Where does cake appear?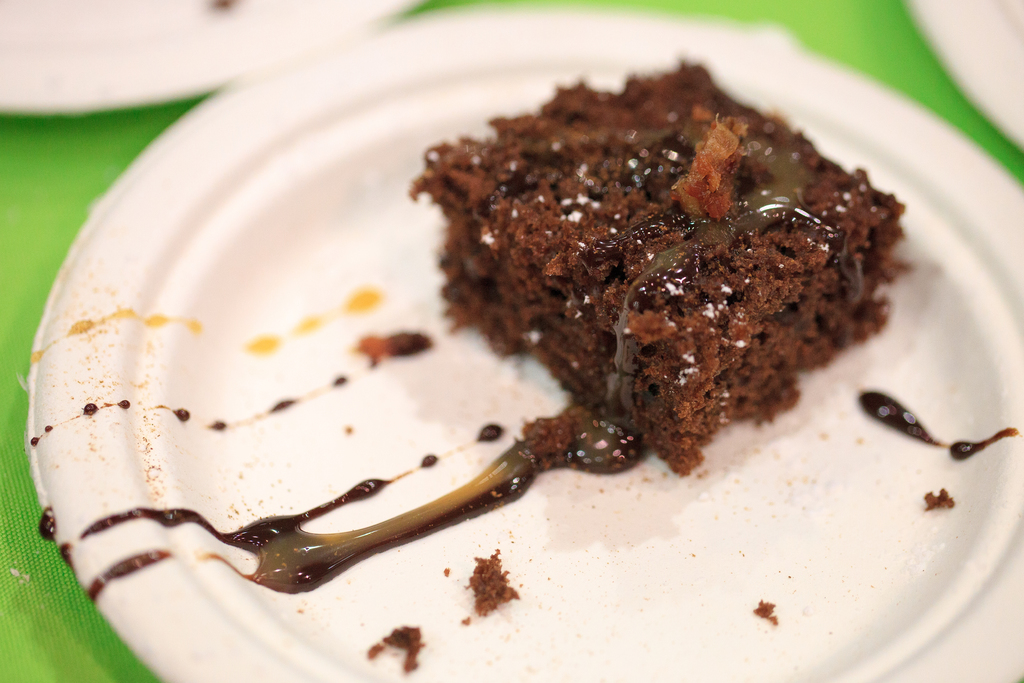
Appears at (x1=409, y1=57, x2=905, y2=472).
